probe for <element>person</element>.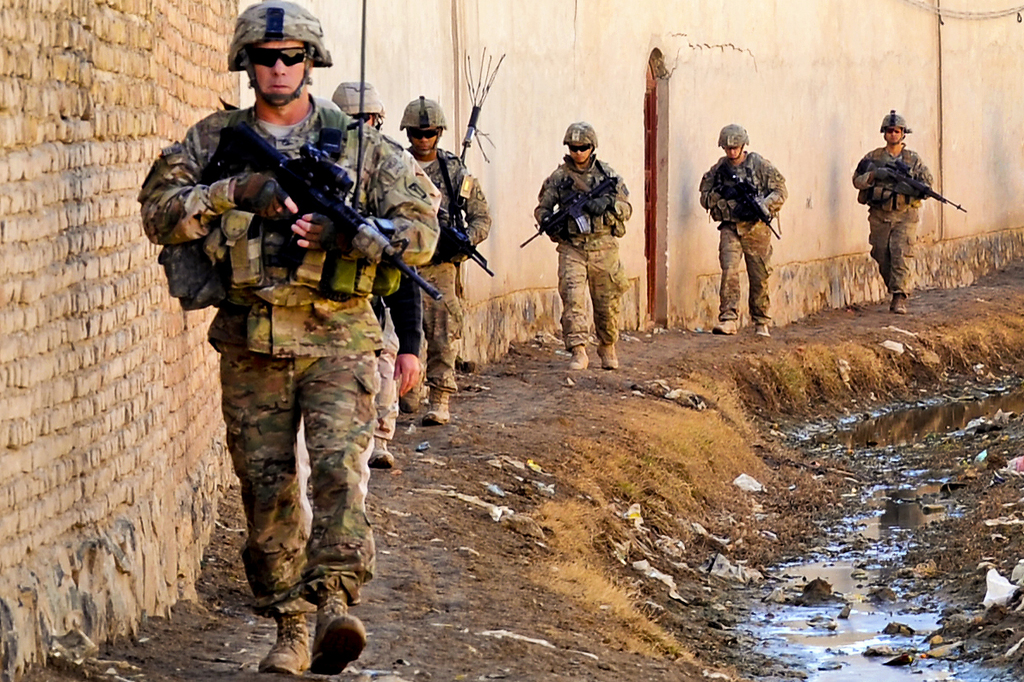
Probe result: [left=326, top=76, right=402, bottom=464].
